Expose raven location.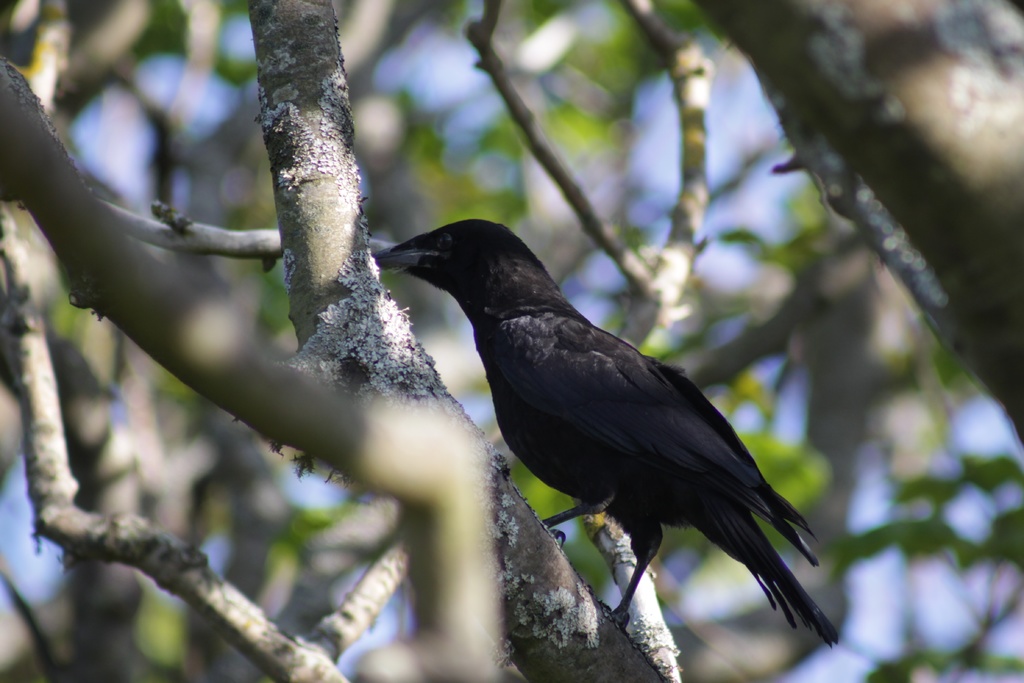
Exposed at [380, 215, 835, 646].
